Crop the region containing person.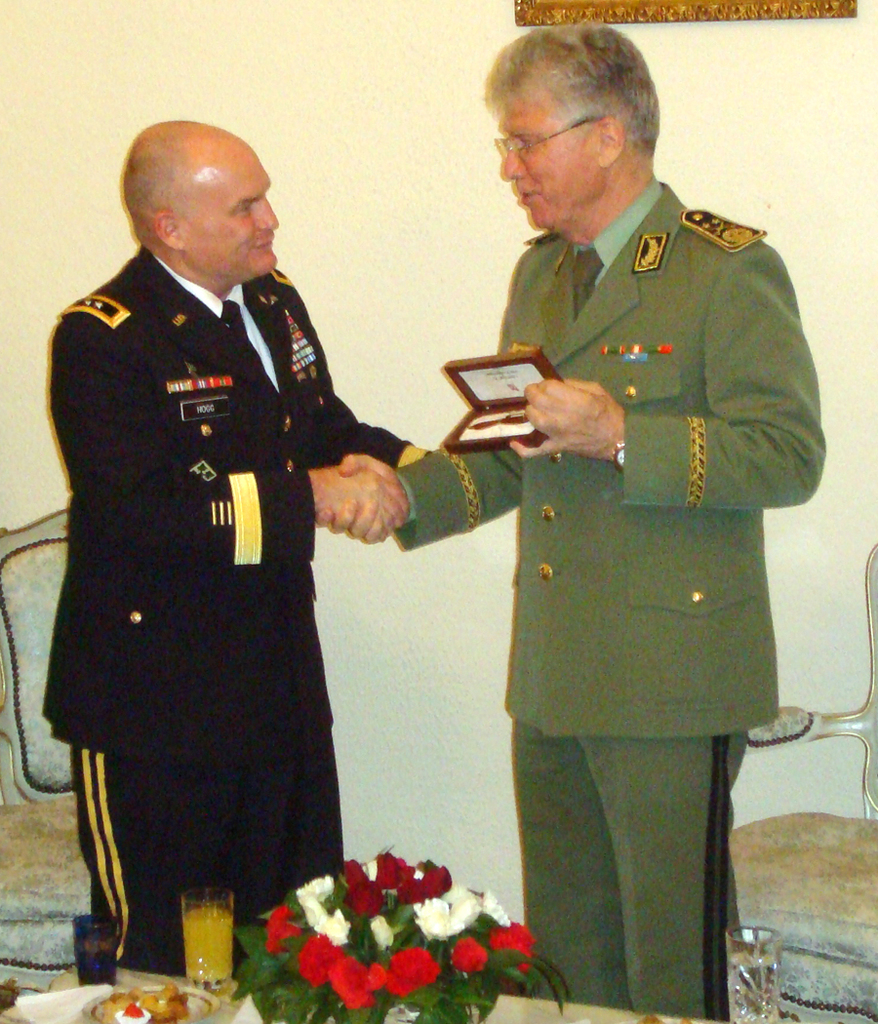
Crop region: 318:26:824:1023.
